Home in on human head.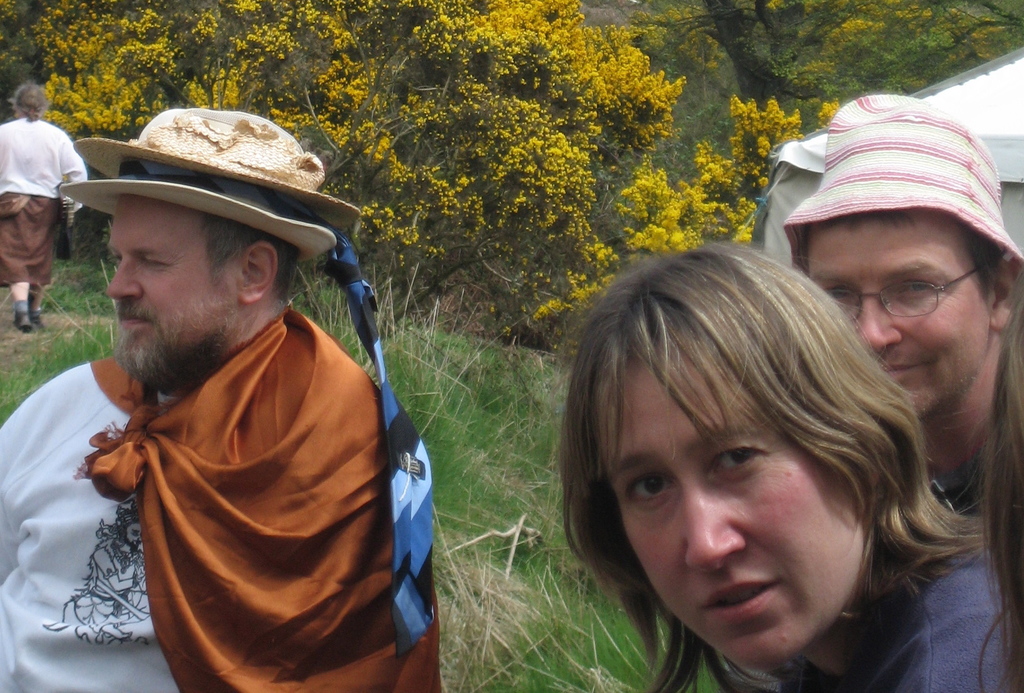
Homed in at Rect(15, 86, 50, 115).
